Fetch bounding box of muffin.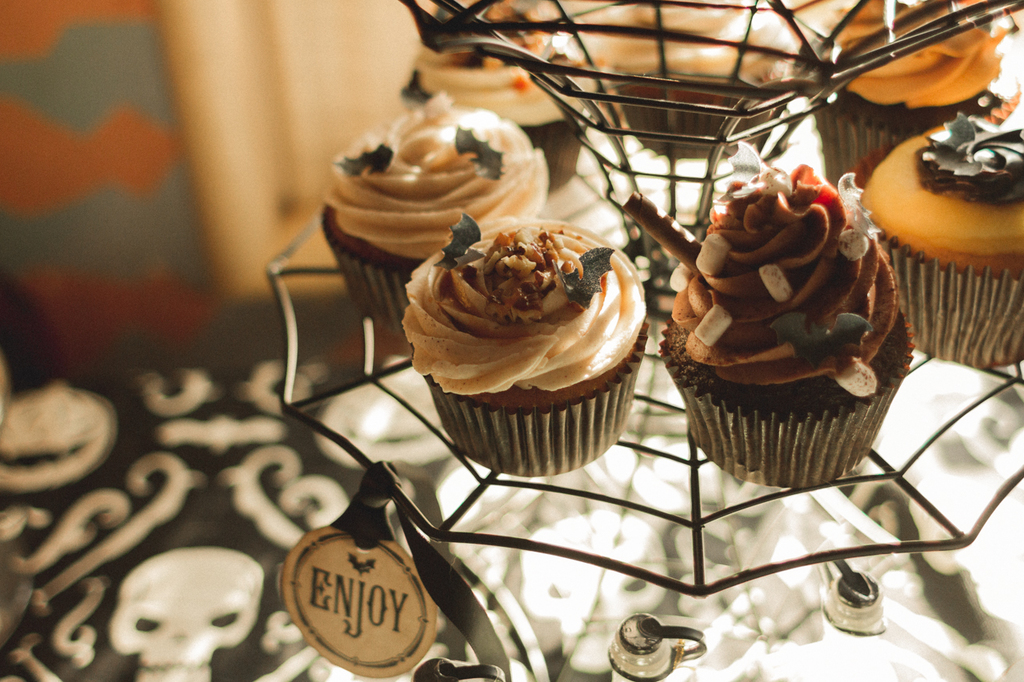
Bbox: x1=391 y1=209 x2=651 y2=481.
